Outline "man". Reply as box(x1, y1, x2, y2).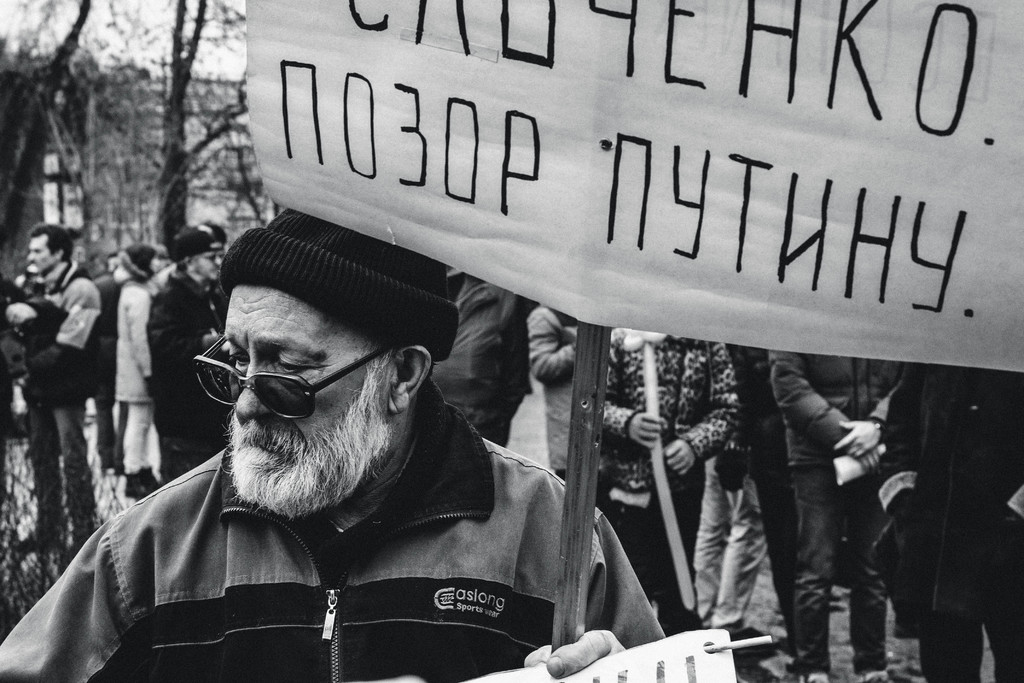
box(0, 210, 698, 682).
